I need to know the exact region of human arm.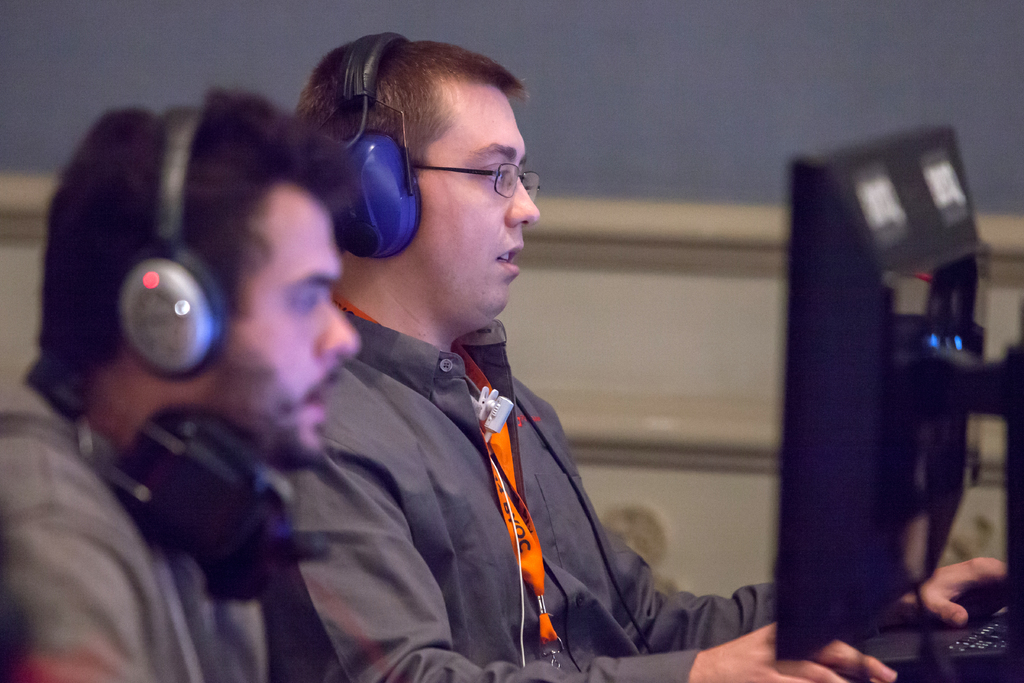
Region: l=530, t=393, r=1018, b=656.
